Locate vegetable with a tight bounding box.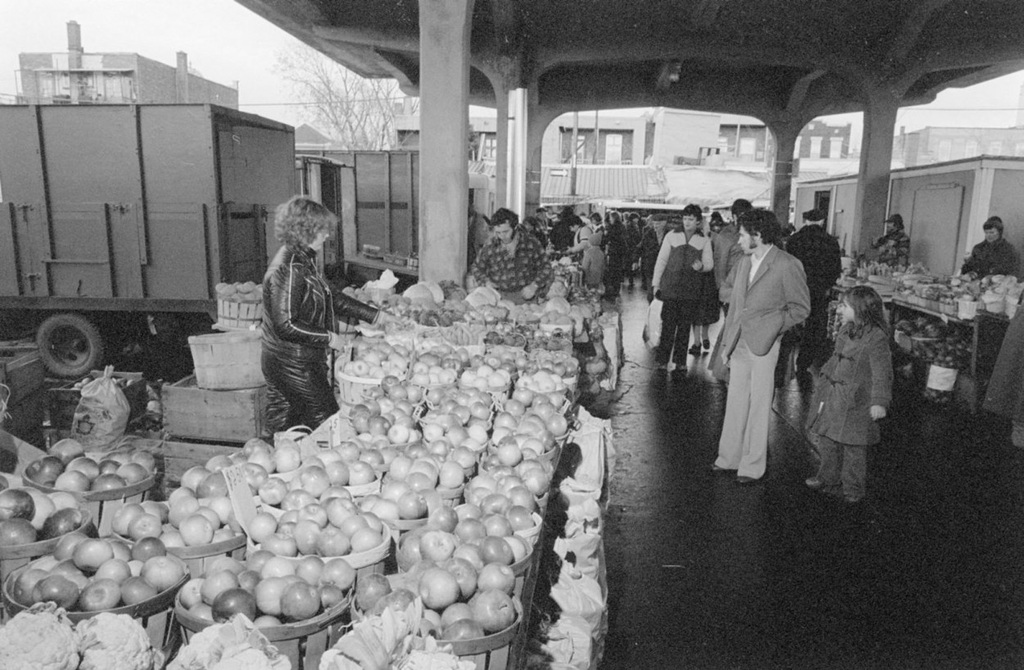
region(0, 603, 77, 669).
